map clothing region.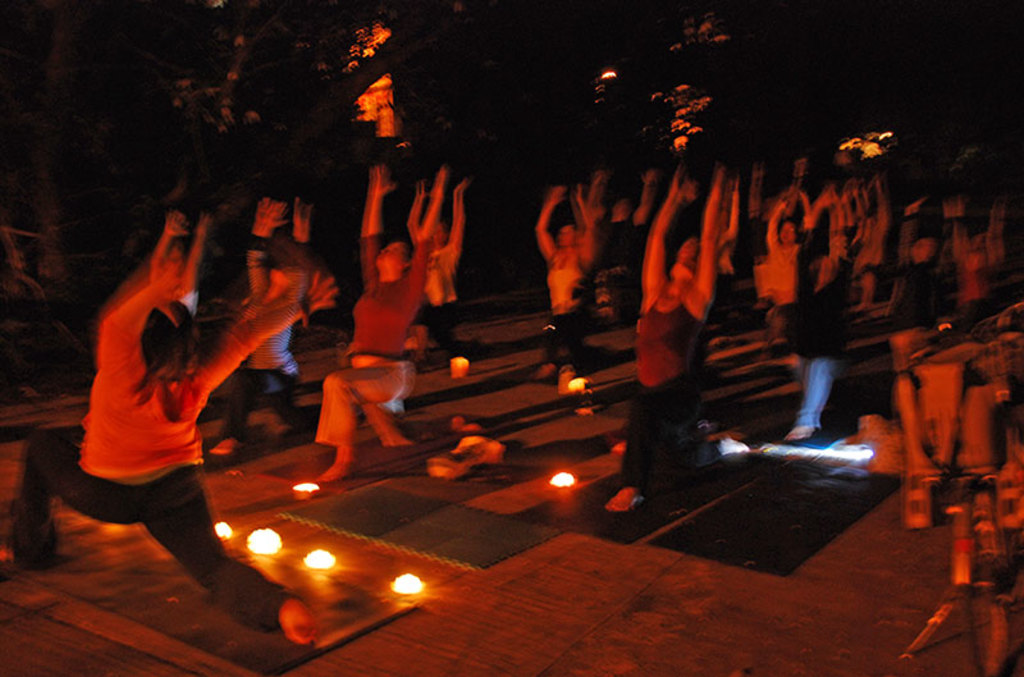
Mapped to [left=415, top=230, right=461, bottom=338].
